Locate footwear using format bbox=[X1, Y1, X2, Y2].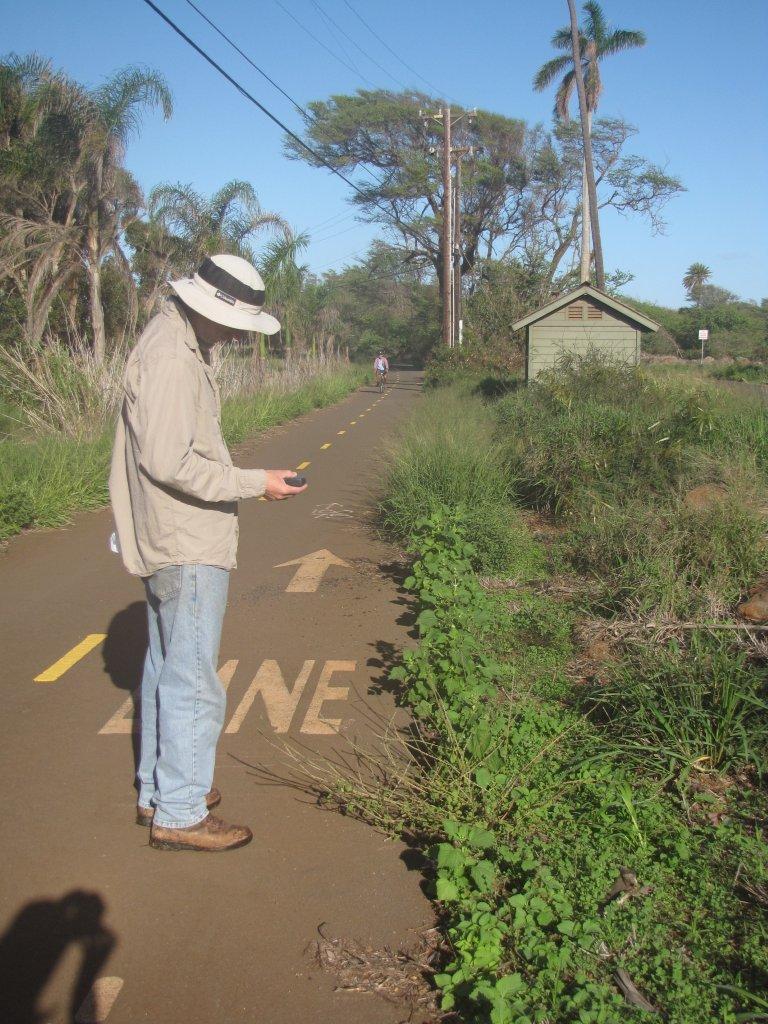
bbox=[136, 790, 221, 829].
